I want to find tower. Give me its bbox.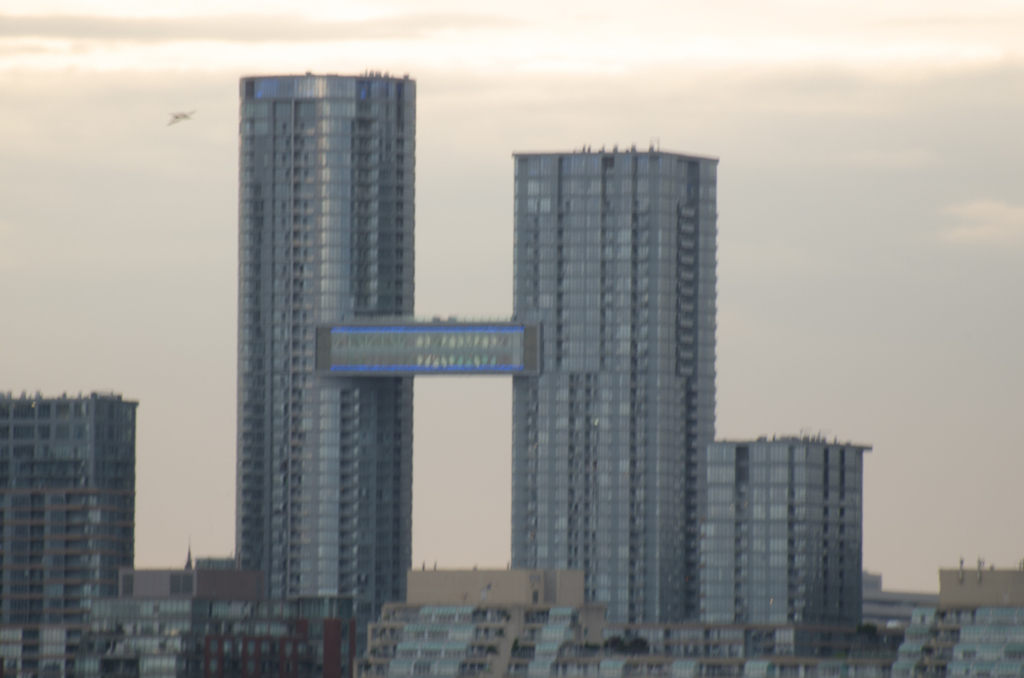
<bbox>236, 70, 721, 629</bbox>.
